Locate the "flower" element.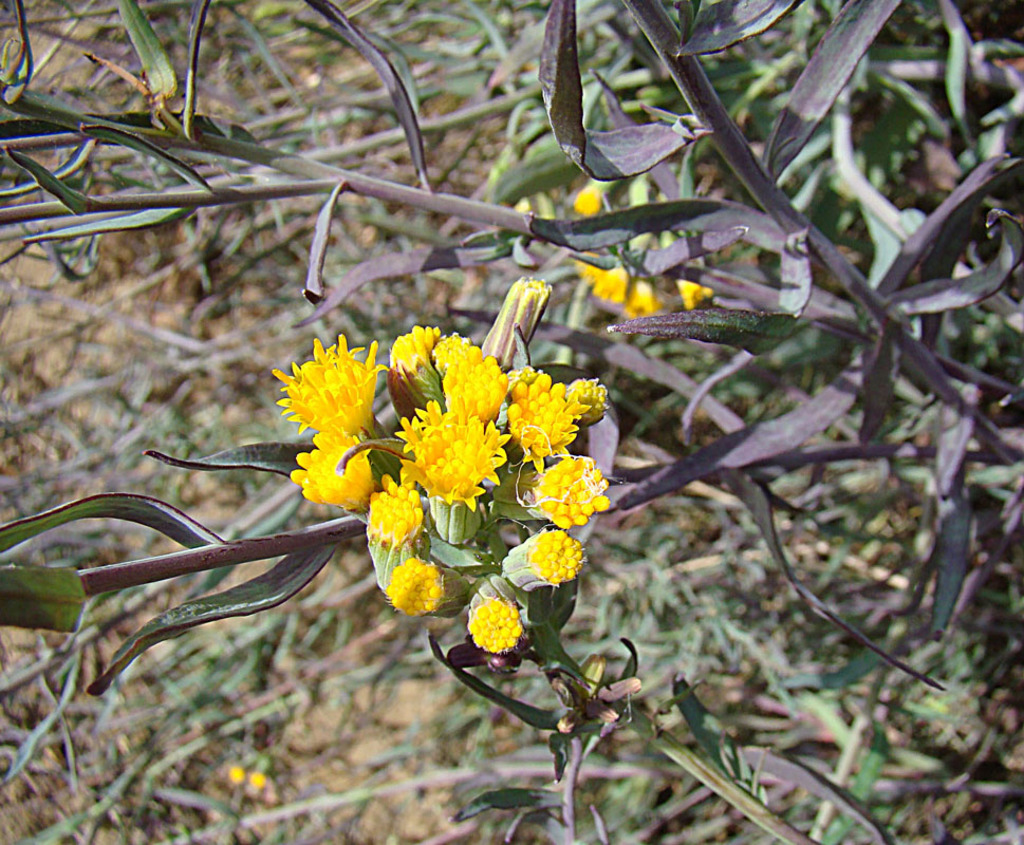
Element bbox: <box>386,327,444,406</box>.
